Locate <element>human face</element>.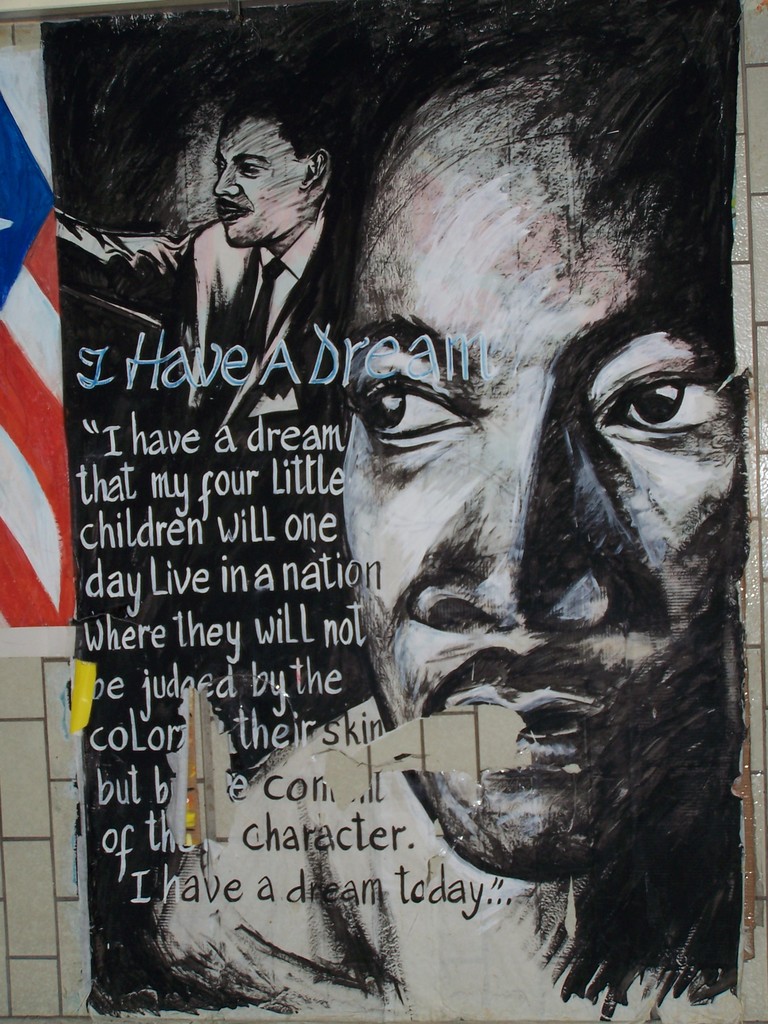
Bounding box: {"left": 340, "top": 74, "right": 744, "bottom": 871}.
